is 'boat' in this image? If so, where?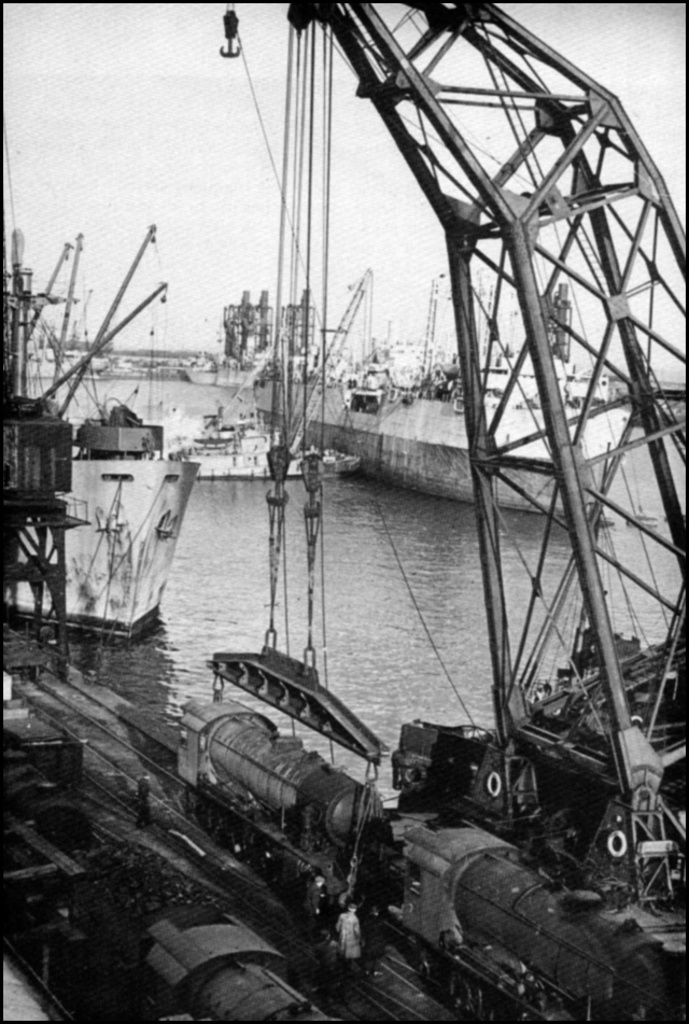
Yes, at bbox=(0, 111, 203, 642).
